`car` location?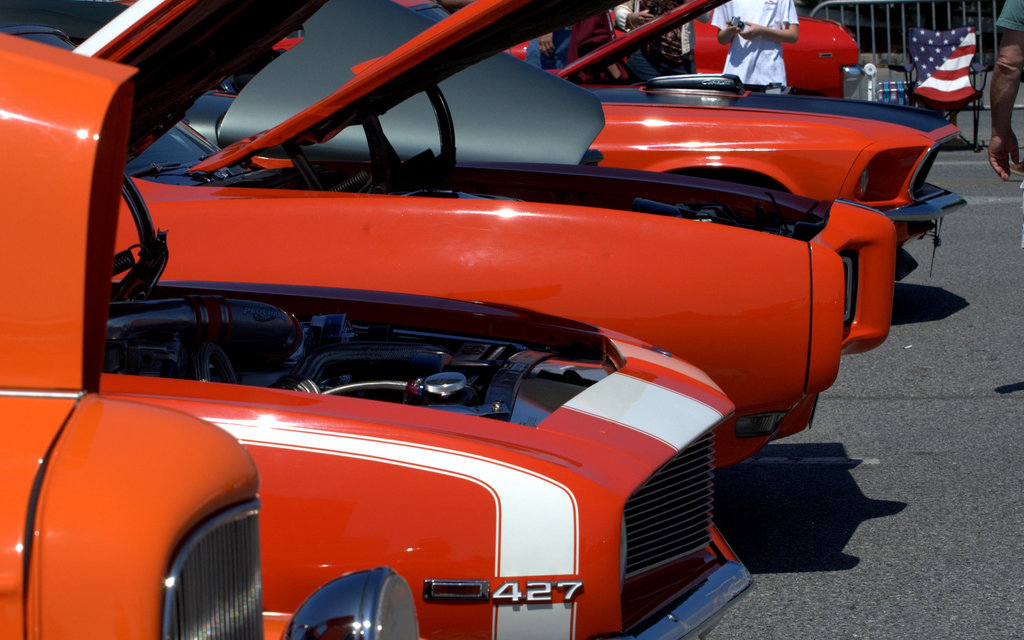
Rect(0, 31, 420, 639)
